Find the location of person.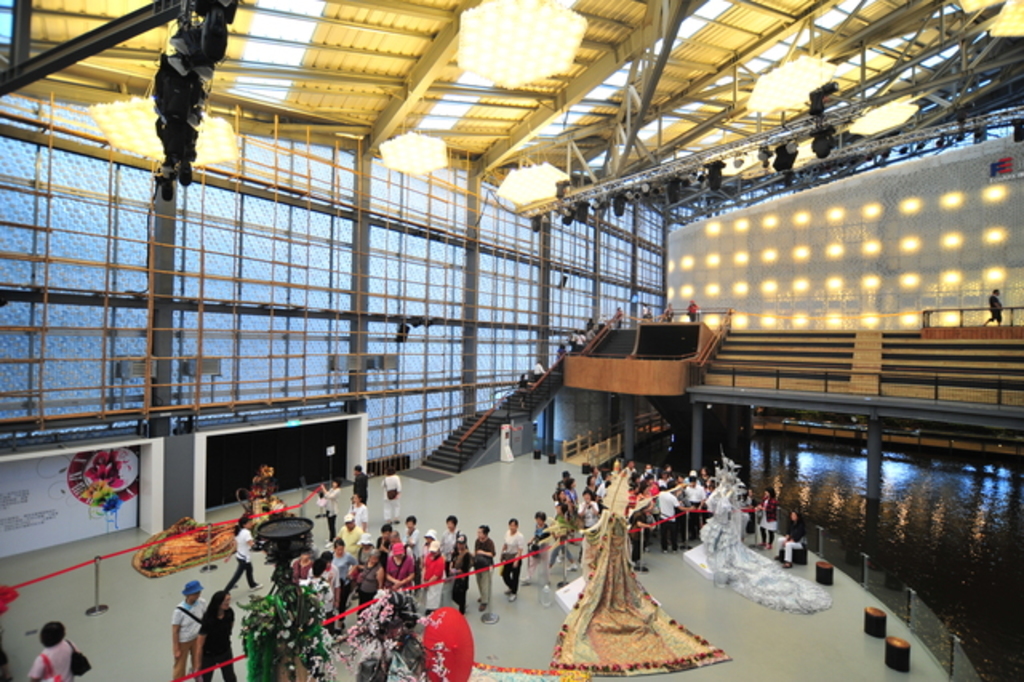
Location: [579, 459, 605, 482].
